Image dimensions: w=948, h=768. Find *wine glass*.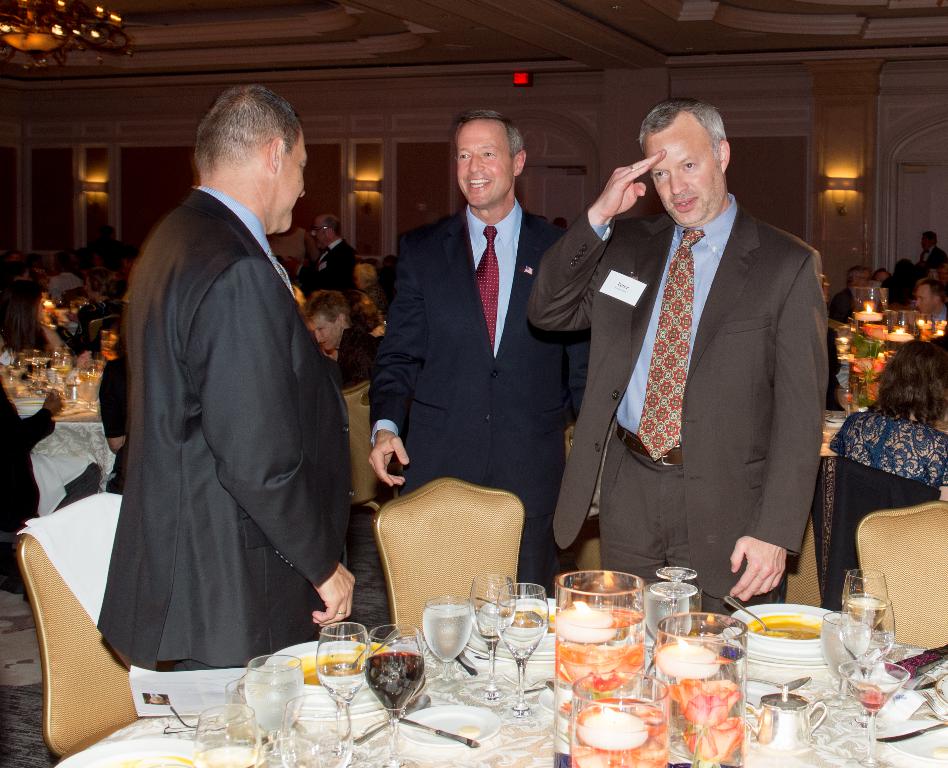
x1=364, y1=628, x2=426, y2=767.
